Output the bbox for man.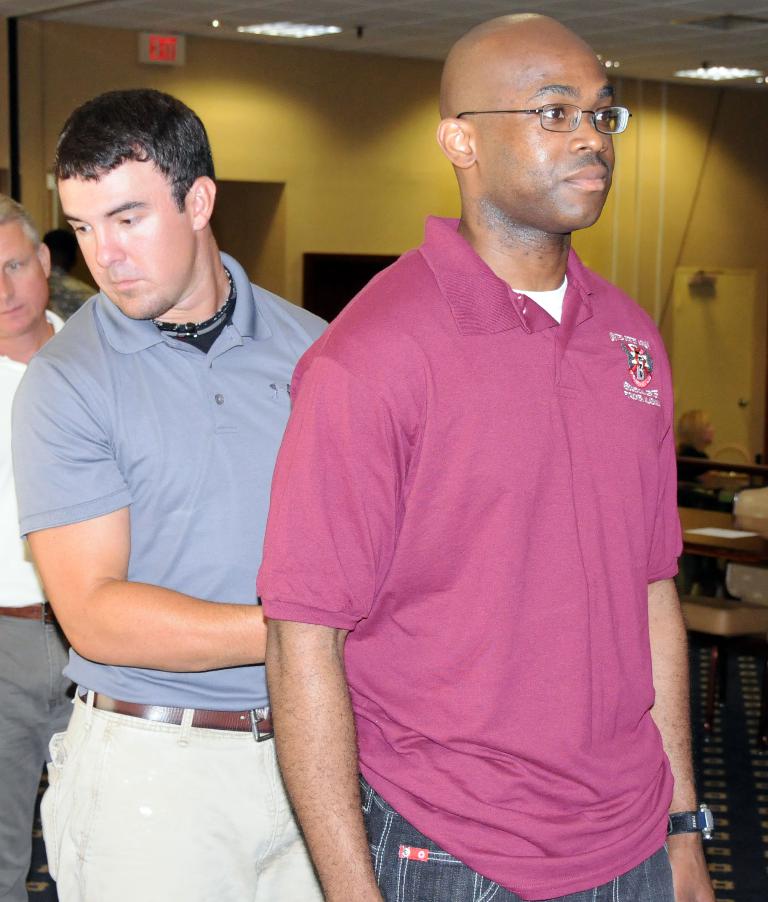
x1=243 y1=0 x2=710 y2=894.
